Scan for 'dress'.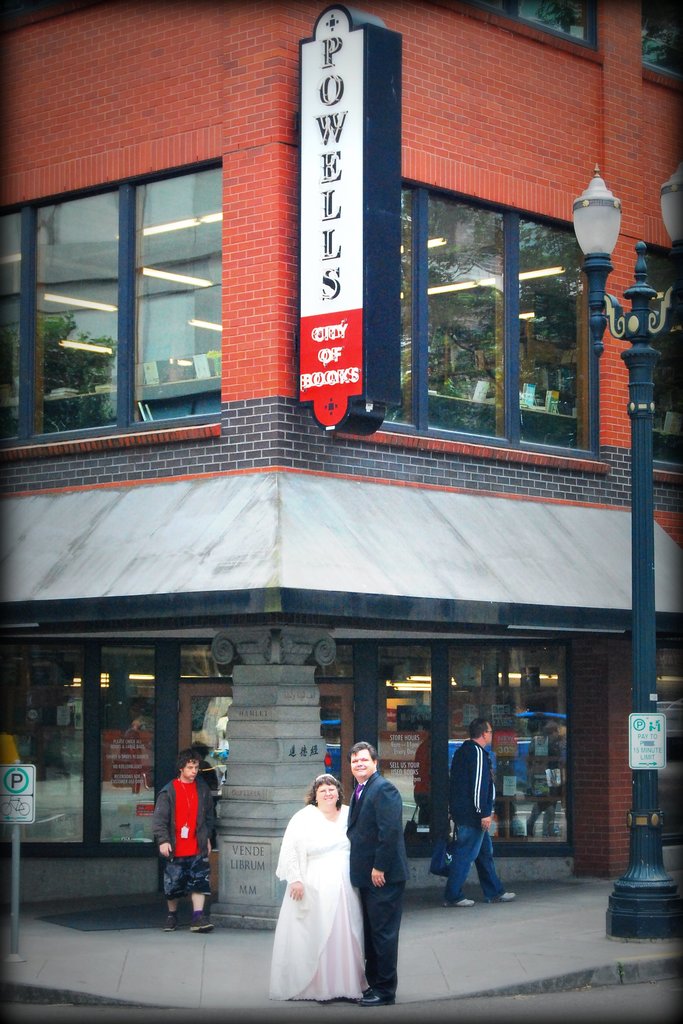
Scan result: rect(267, 802, 360, 1001).
